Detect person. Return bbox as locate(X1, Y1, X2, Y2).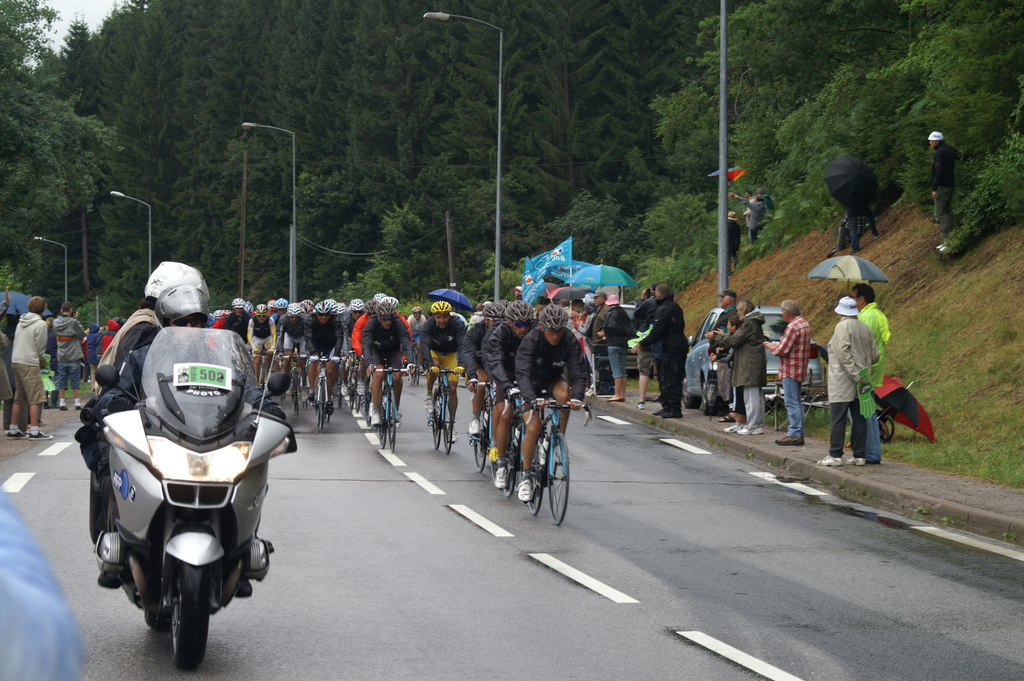
locate(420, 300, 471, 432).
